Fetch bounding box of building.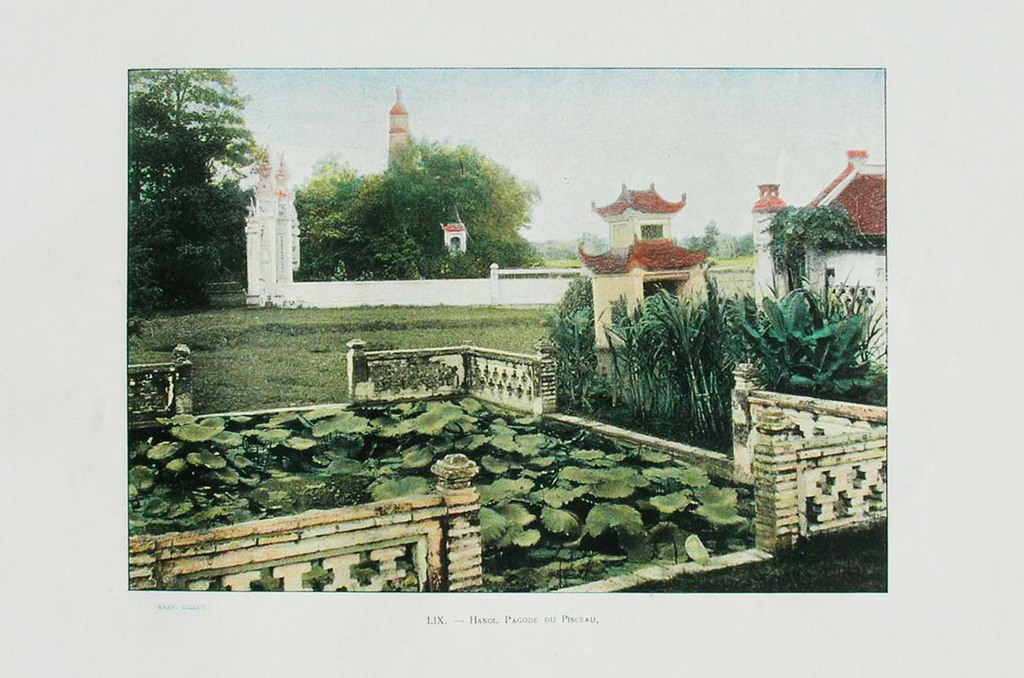
Bbox: (x1=577, y1=177, x2=710, y2=353).
